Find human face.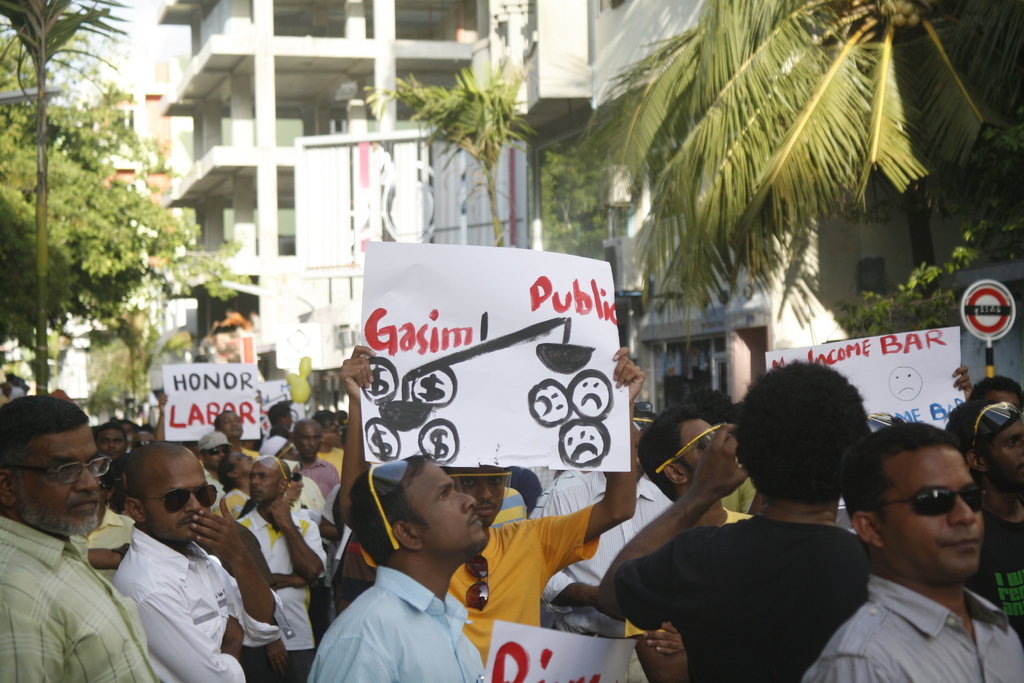
[x1=456, y1=461, x2=504, y2=527].
